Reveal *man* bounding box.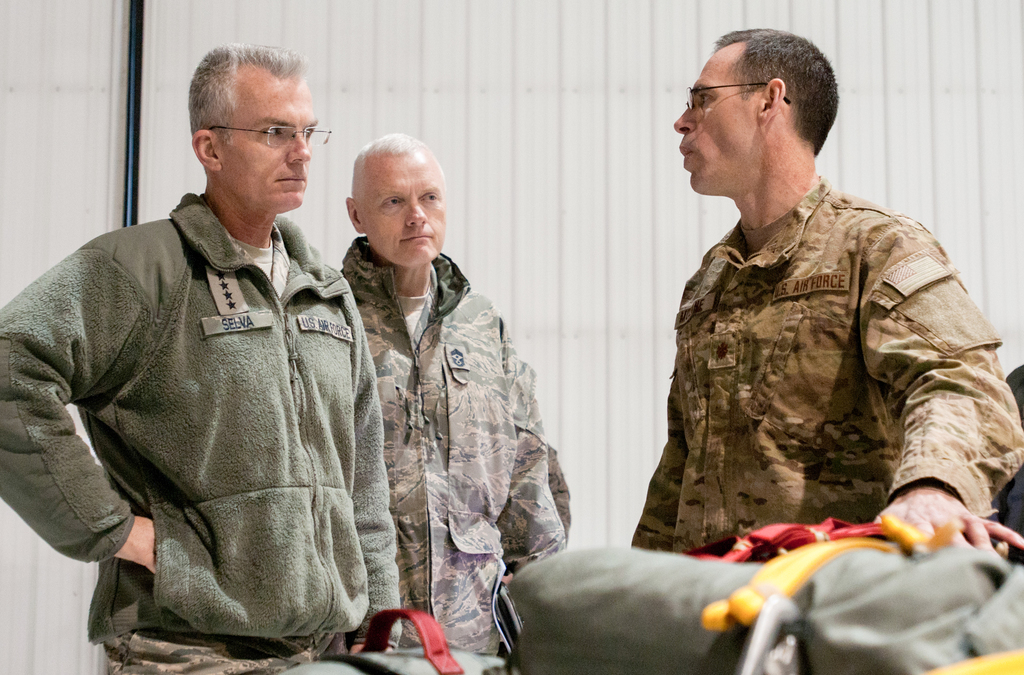
Revealed: [624, 26, 1023, 578].
